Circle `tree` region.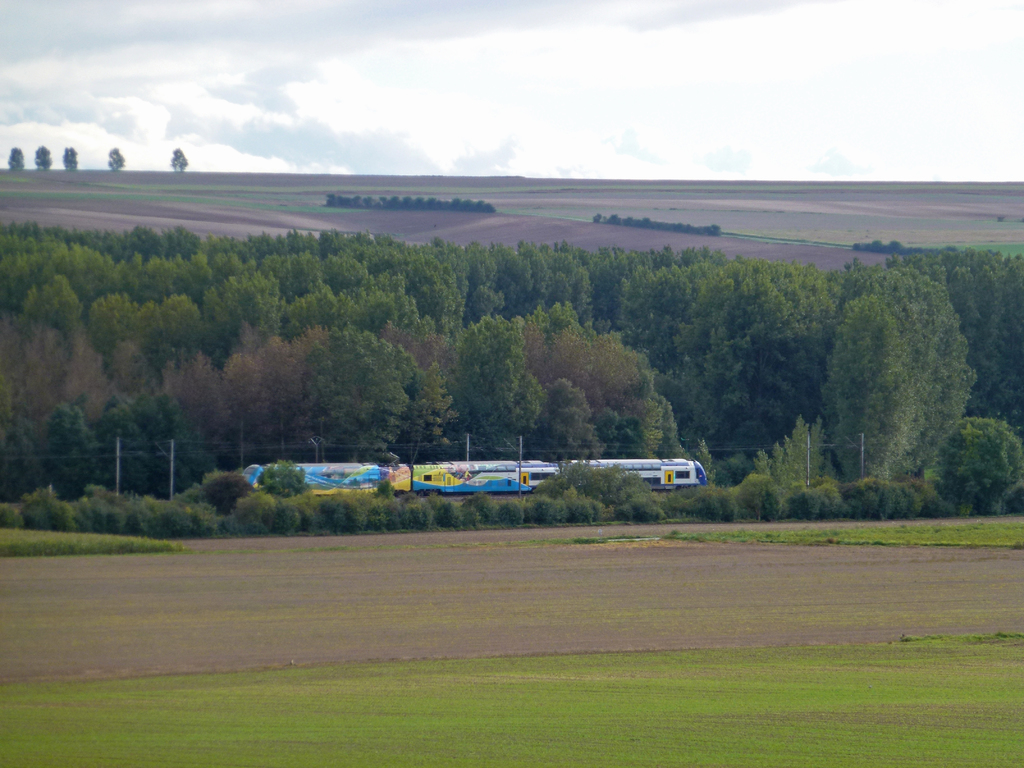
Region: 875/484/900/525.
